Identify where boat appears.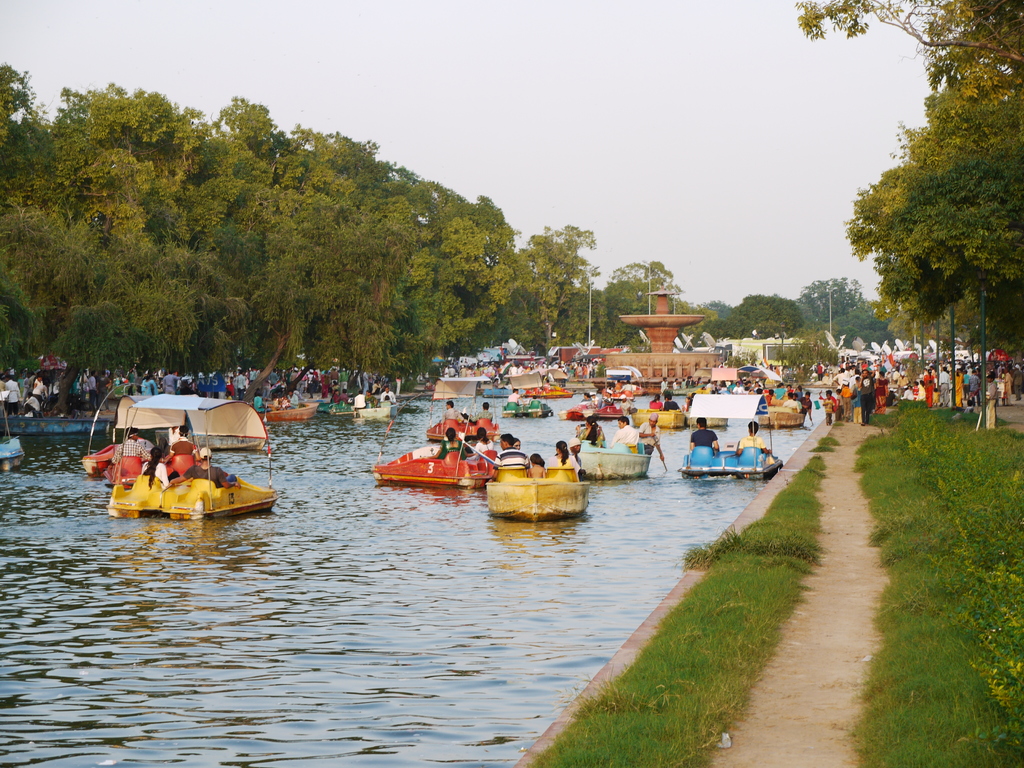
Appears at left=678, top=389, right=788, bottom=480.
